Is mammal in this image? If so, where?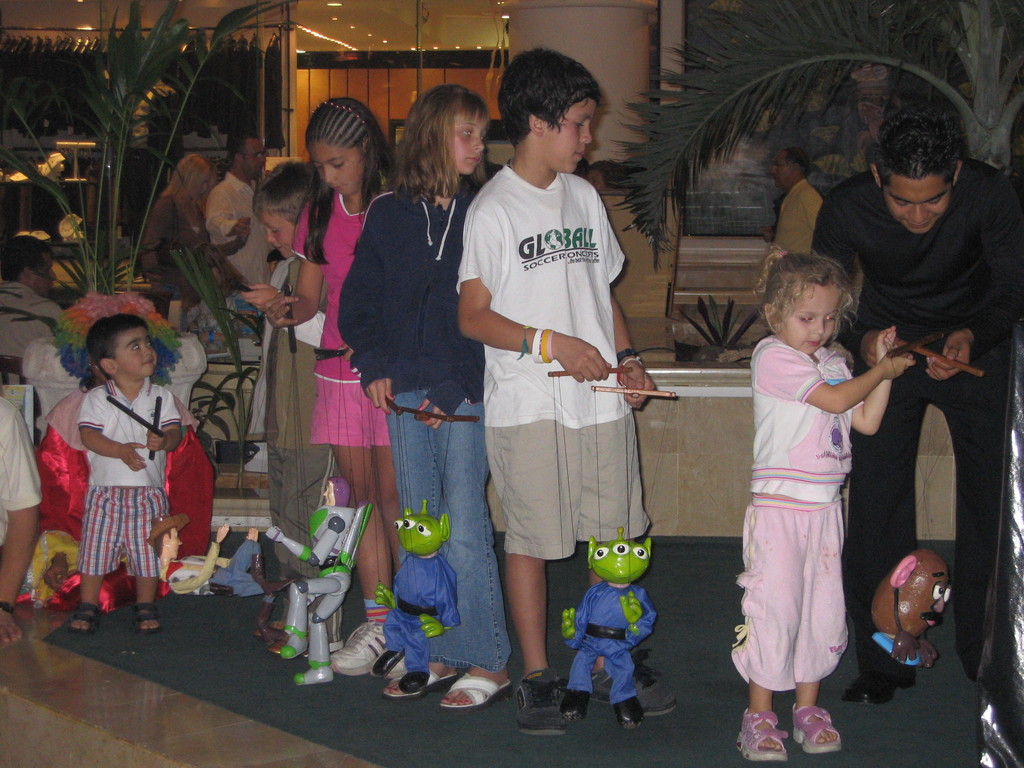
Yes, at <bbox>234, 158, 319, 630</bbox>.
